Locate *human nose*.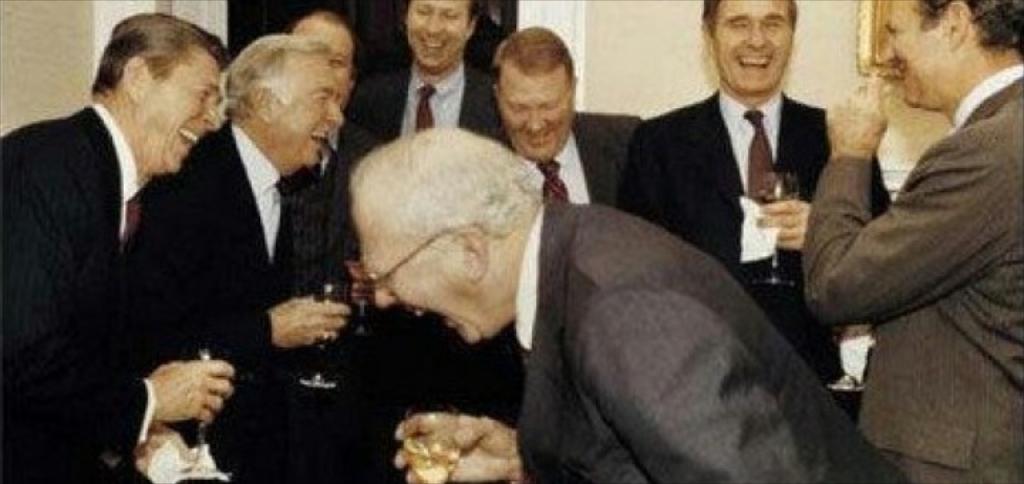
Bounding box: <box>425,14,444,34</box>.
